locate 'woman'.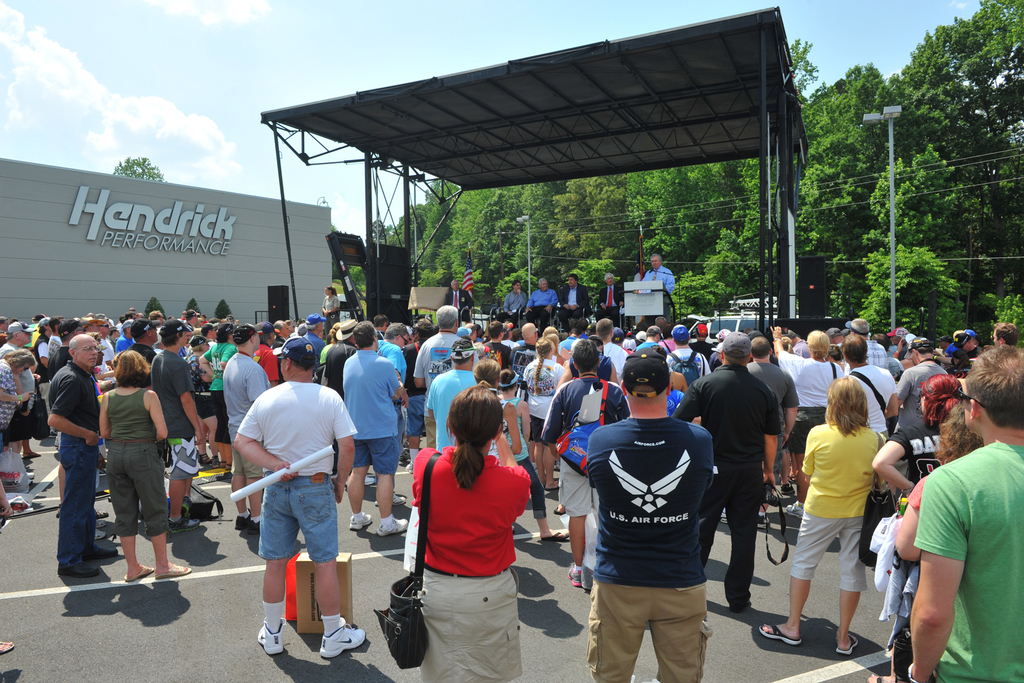
Bounding box: (0,347,38,446).
